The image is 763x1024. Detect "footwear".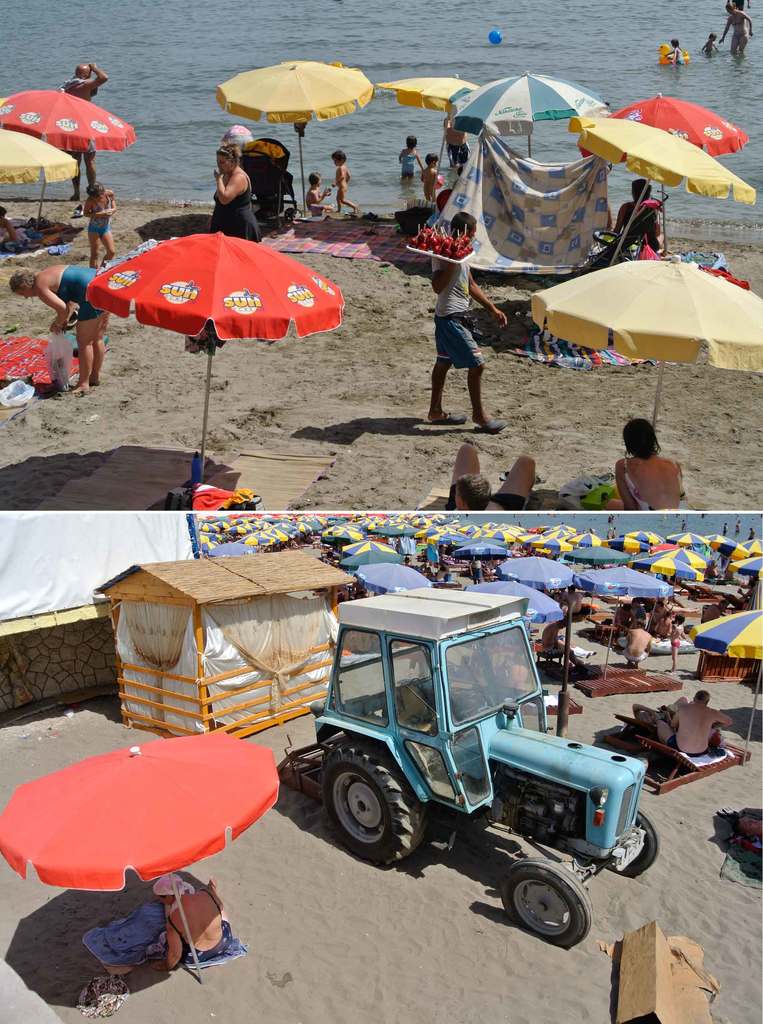
Detection: <box>472,413,510,429</box>.
